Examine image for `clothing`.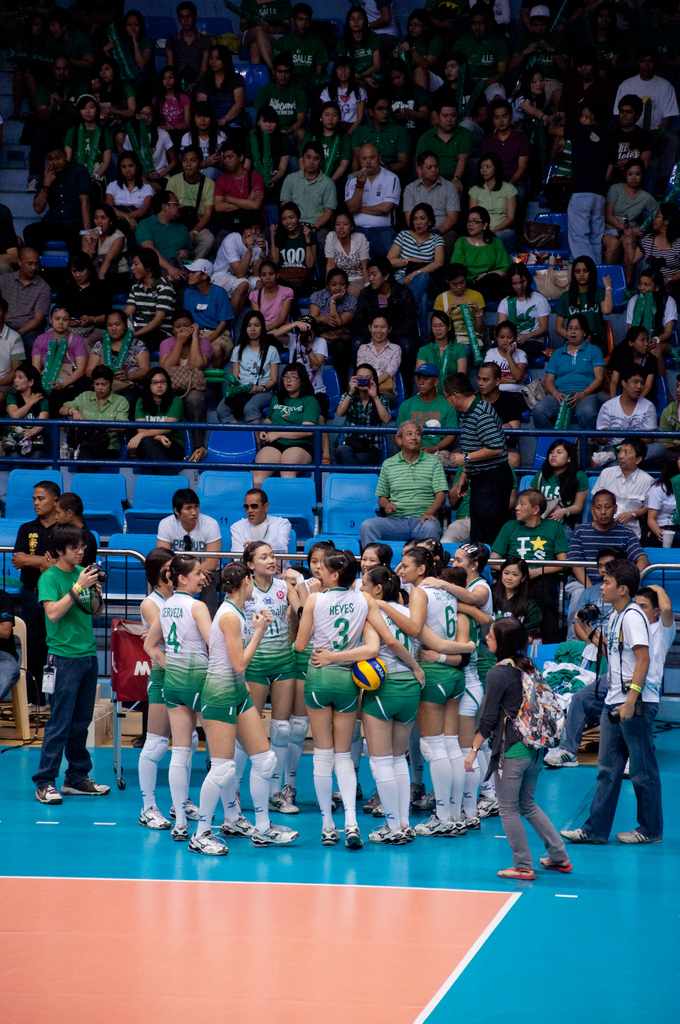
Examination result: [471,566,490,694].
